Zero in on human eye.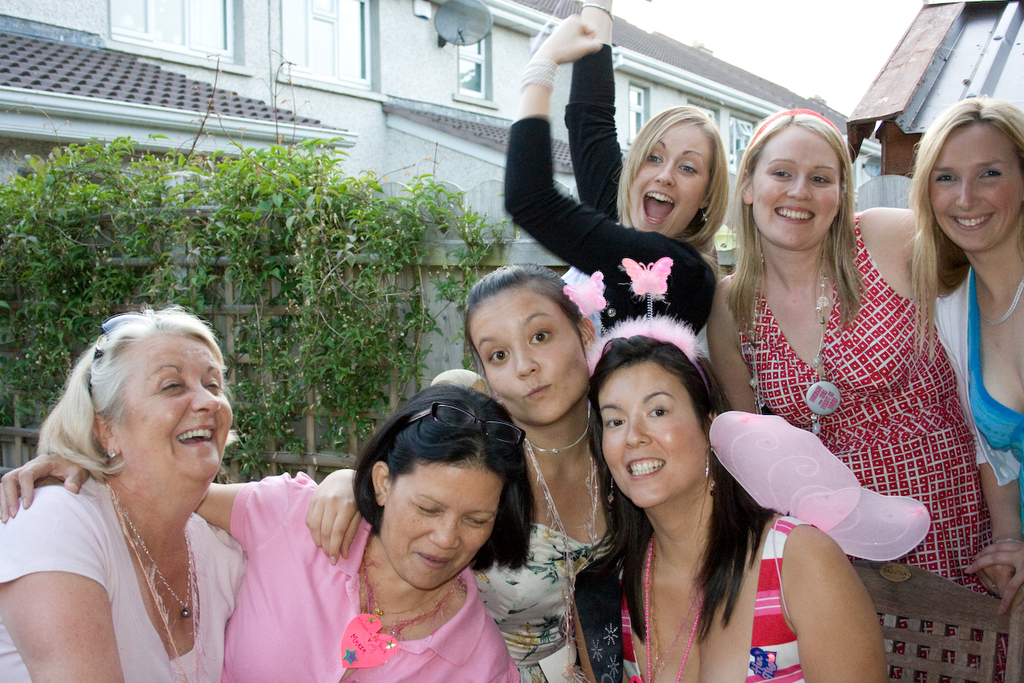
Zeroed in: <bbox>932, 172, 956, 186</bbox>.
